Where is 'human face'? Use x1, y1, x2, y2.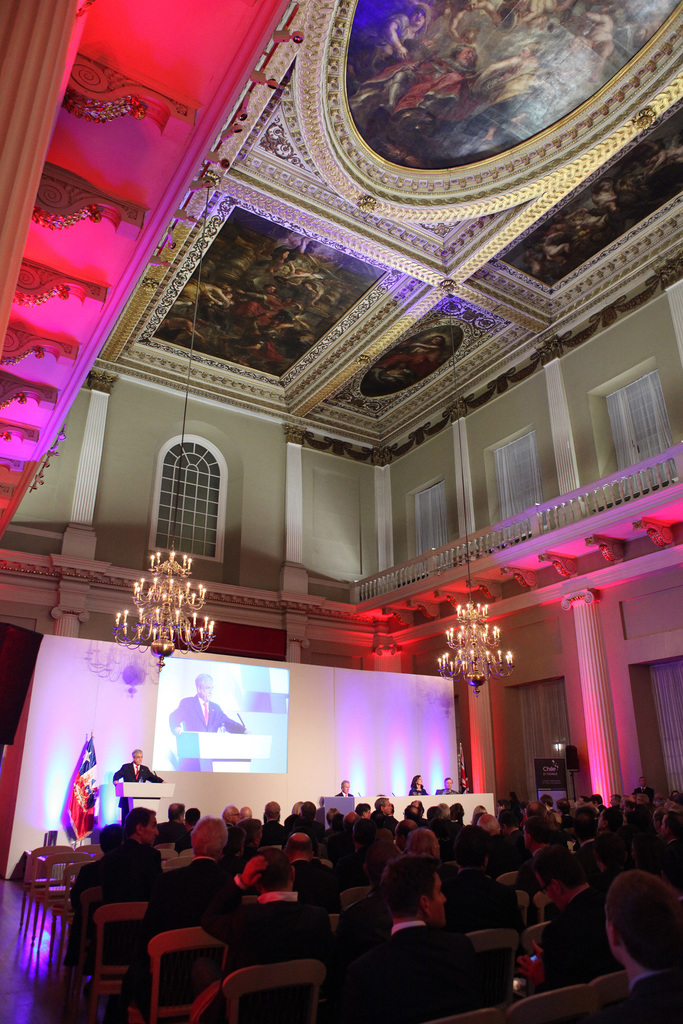
342, 780, 350, 787.
